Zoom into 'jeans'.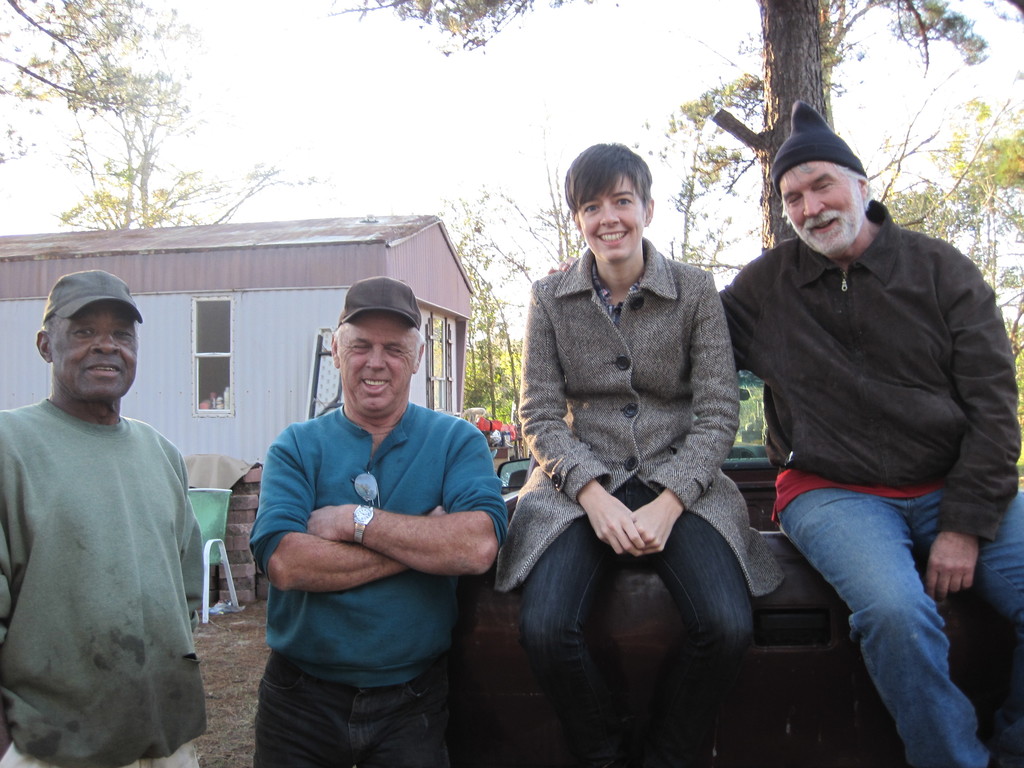
Zoom target: (255, 655, 453, 767).
